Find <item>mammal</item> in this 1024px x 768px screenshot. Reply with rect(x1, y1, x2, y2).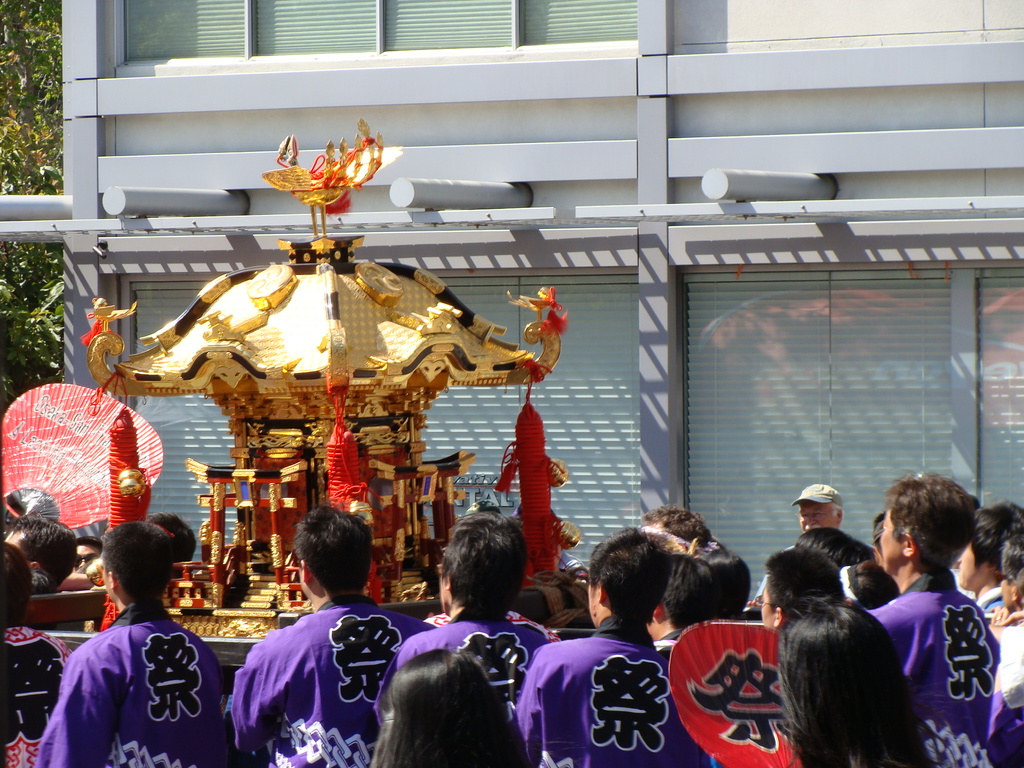
rect(648, 556, 724, 767).
